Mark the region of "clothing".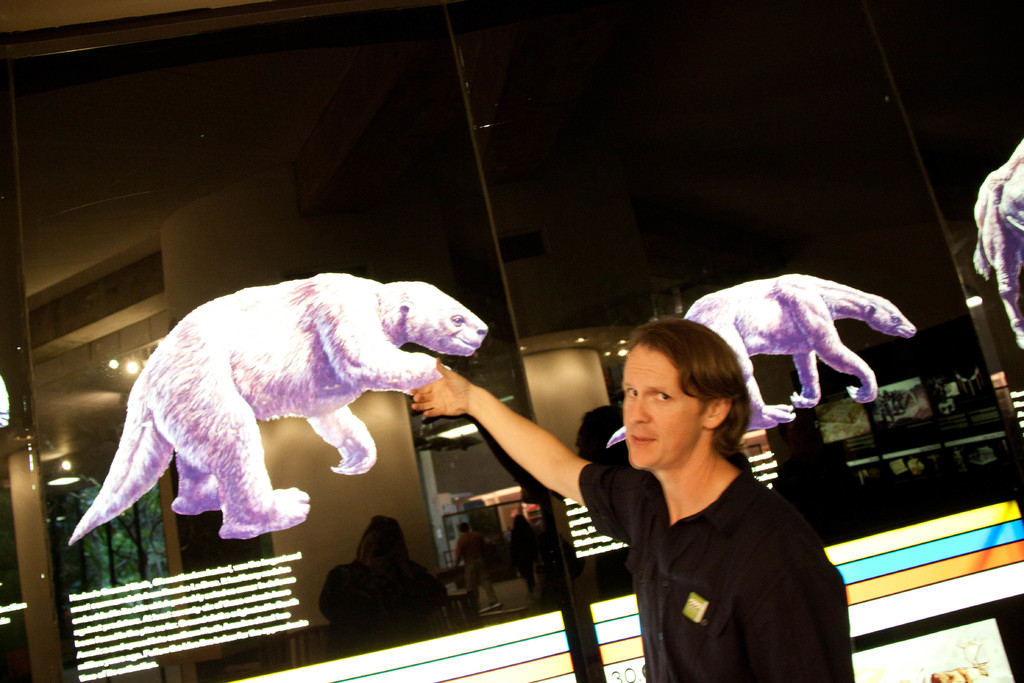
Region: 589, 406, 841, 682.
